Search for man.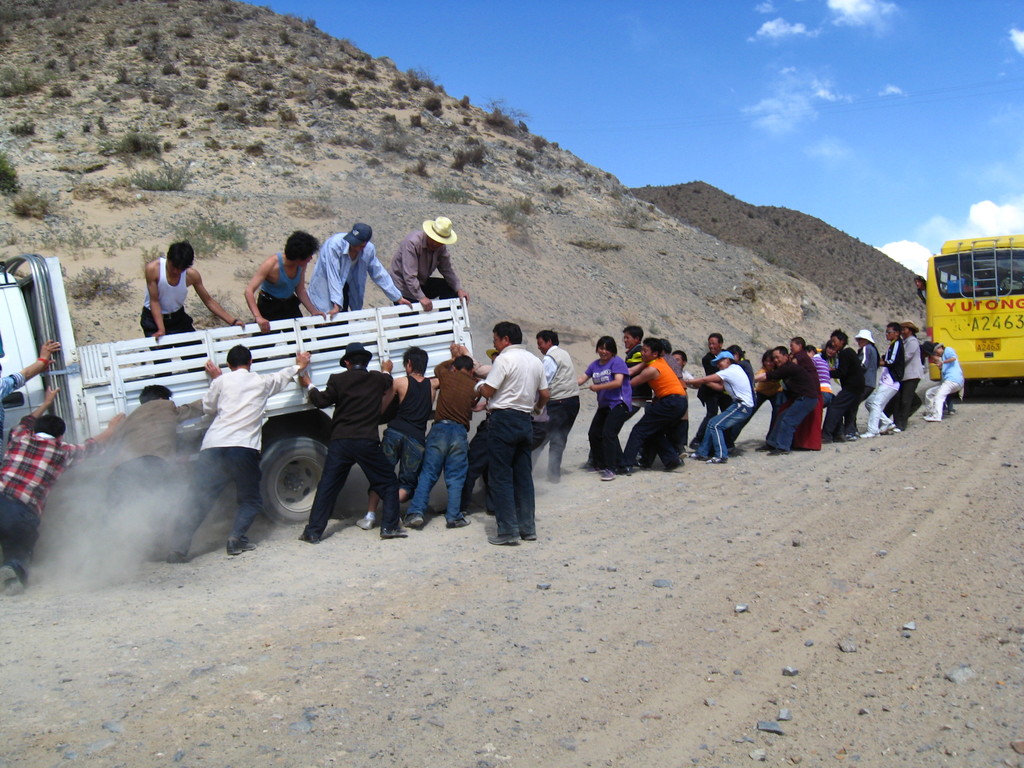
Found at select_region(394, 214, 470, 323).
